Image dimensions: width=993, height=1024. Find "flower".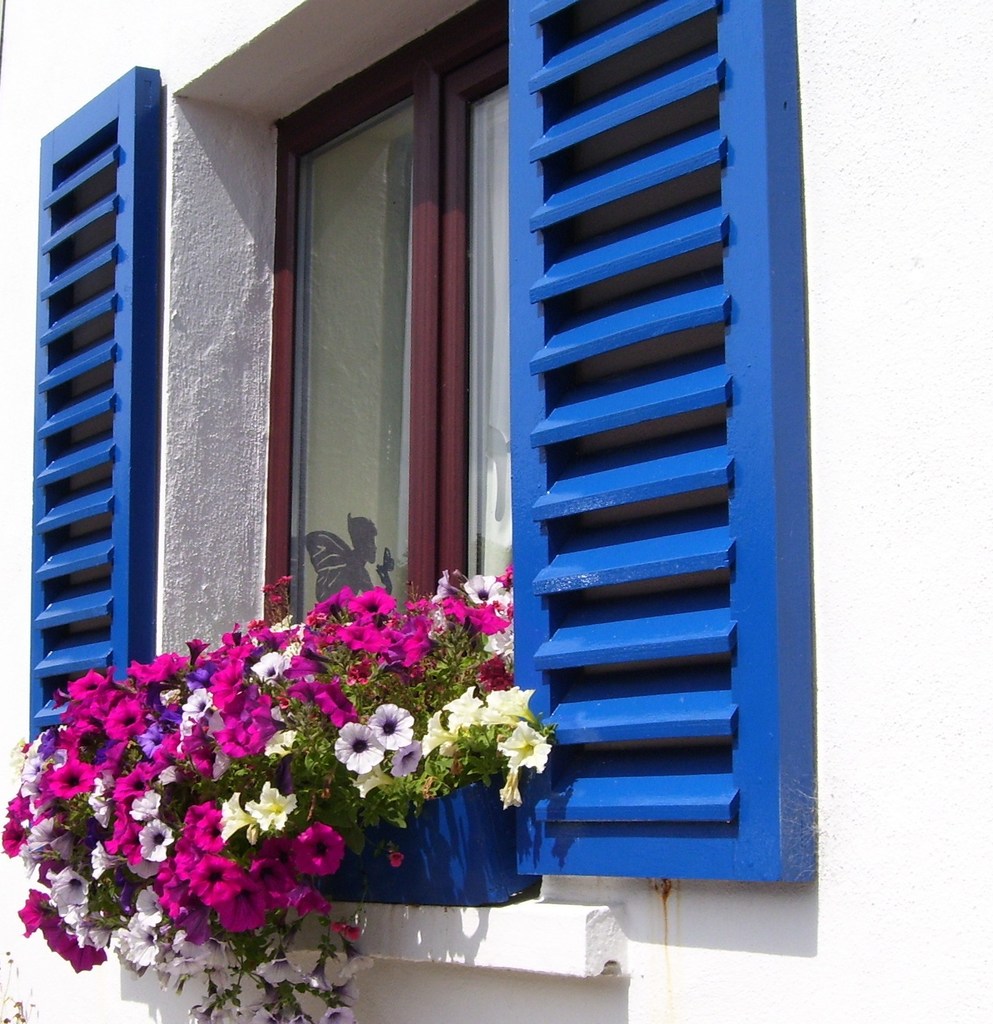
Rect(266, 575, 290, 603).
